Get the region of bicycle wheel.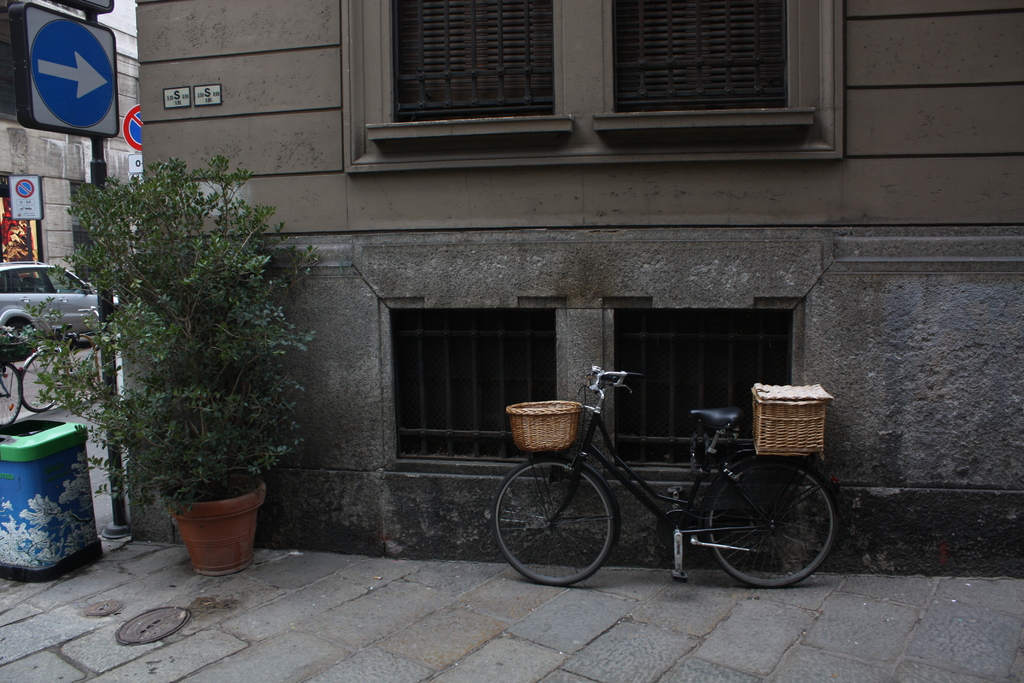
l=0, t=358, r=26, b=433.
